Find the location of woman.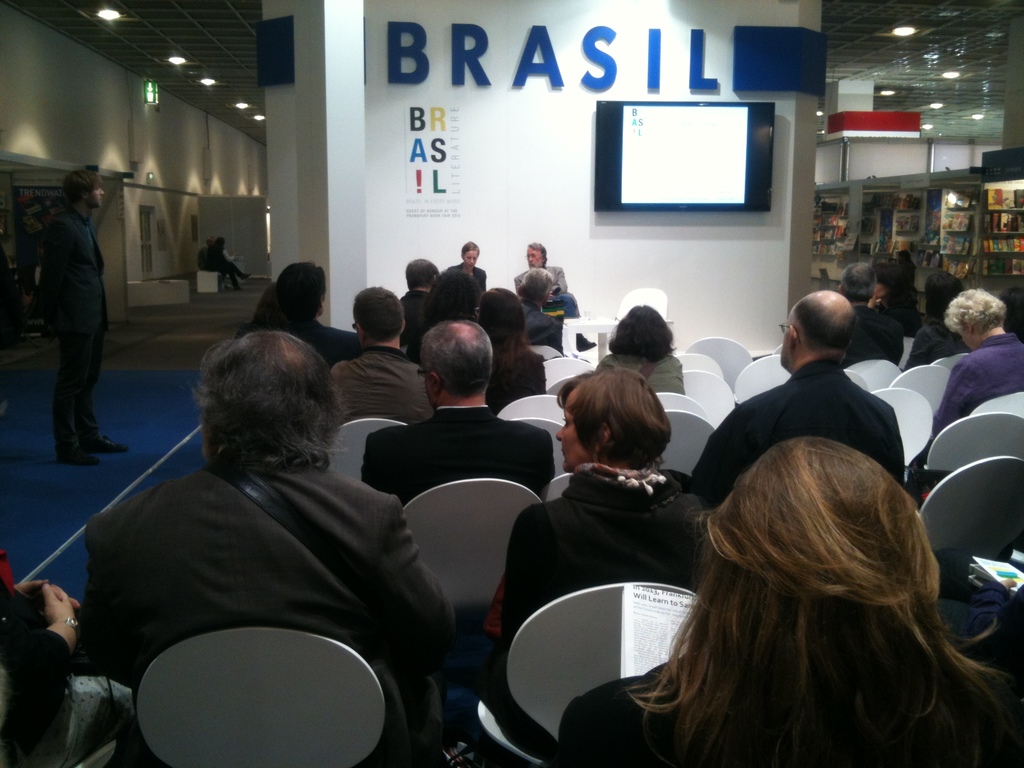
Location: select_region(476, 372, 711, 686).
